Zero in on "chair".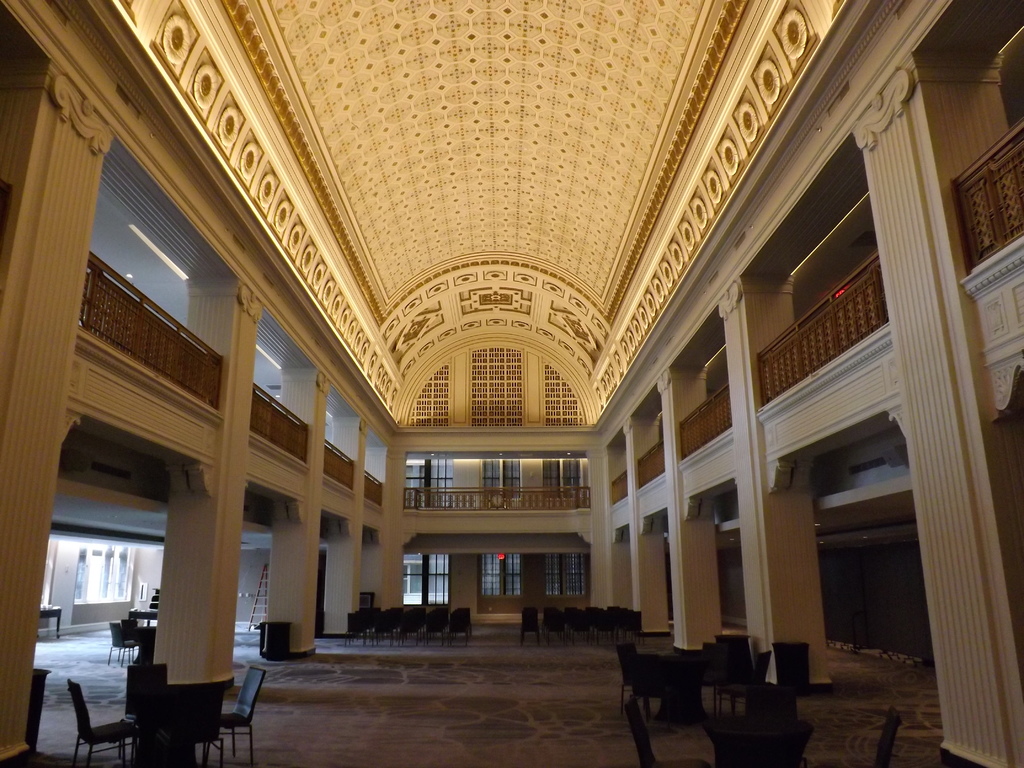
Zeroed in: (715,714,812,767).
